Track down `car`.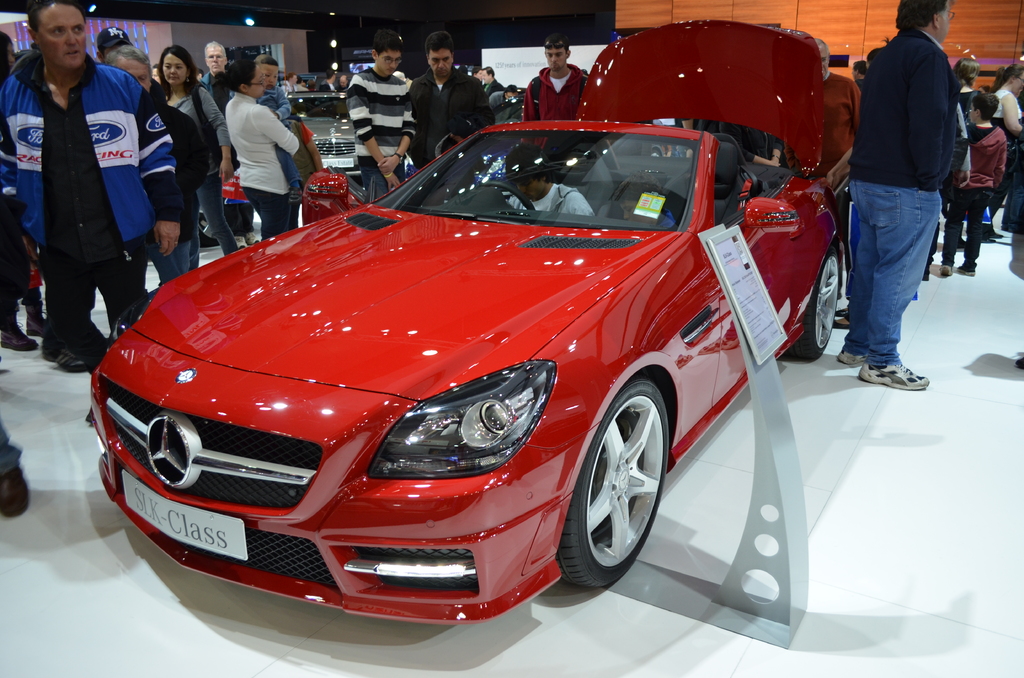
Tracked to bbox(77, 18, 845, 626).
